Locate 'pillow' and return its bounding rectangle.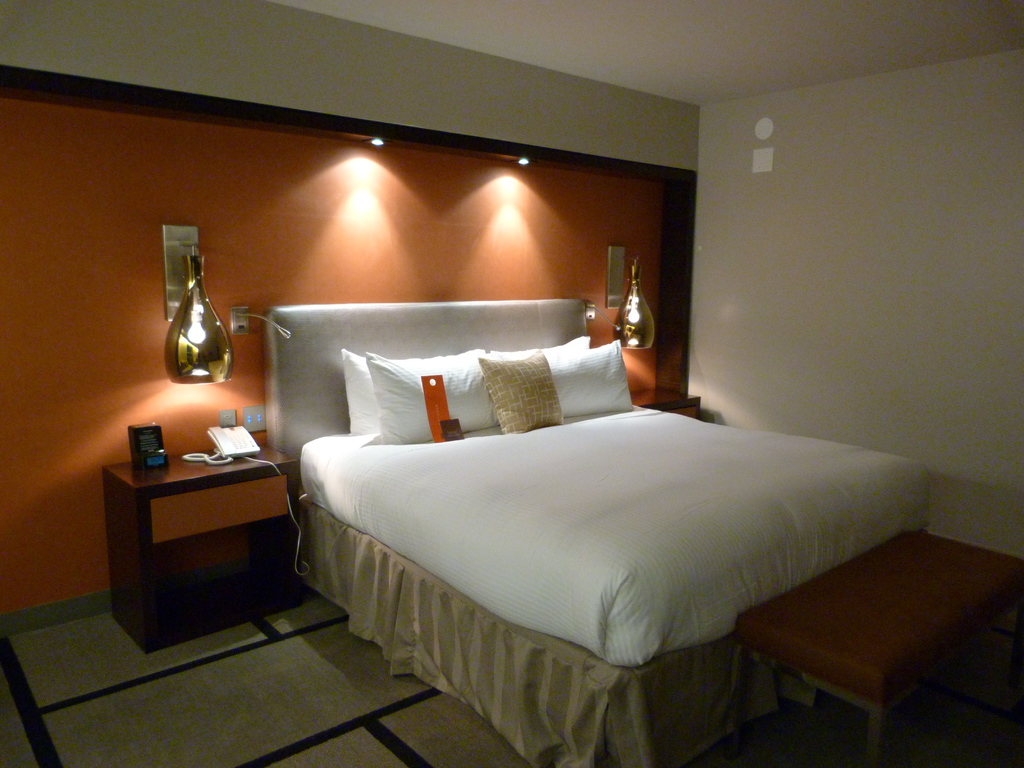
locate(526, 332, 588, 360).
